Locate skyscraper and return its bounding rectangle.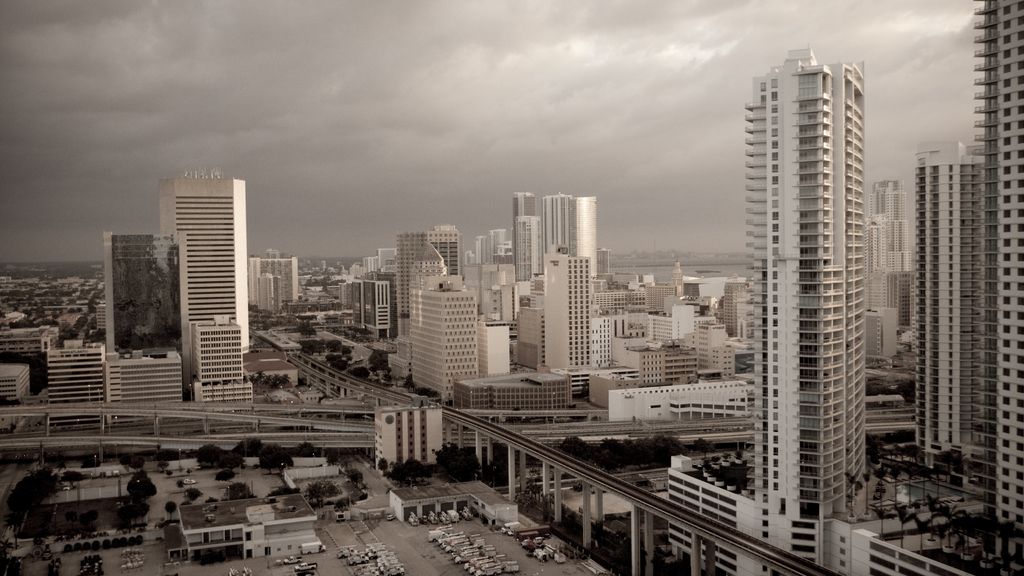
{"left": 95, "top": 339, "right": 186, "bottom": 408}.
